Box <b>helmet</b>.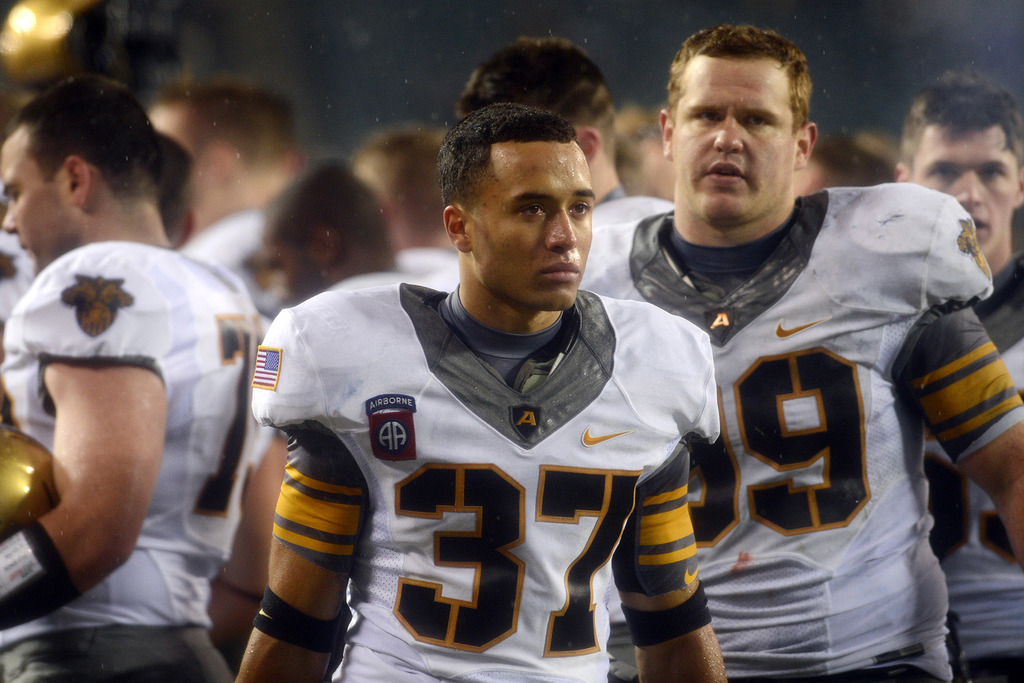
box(0, 419, 60, 541).
